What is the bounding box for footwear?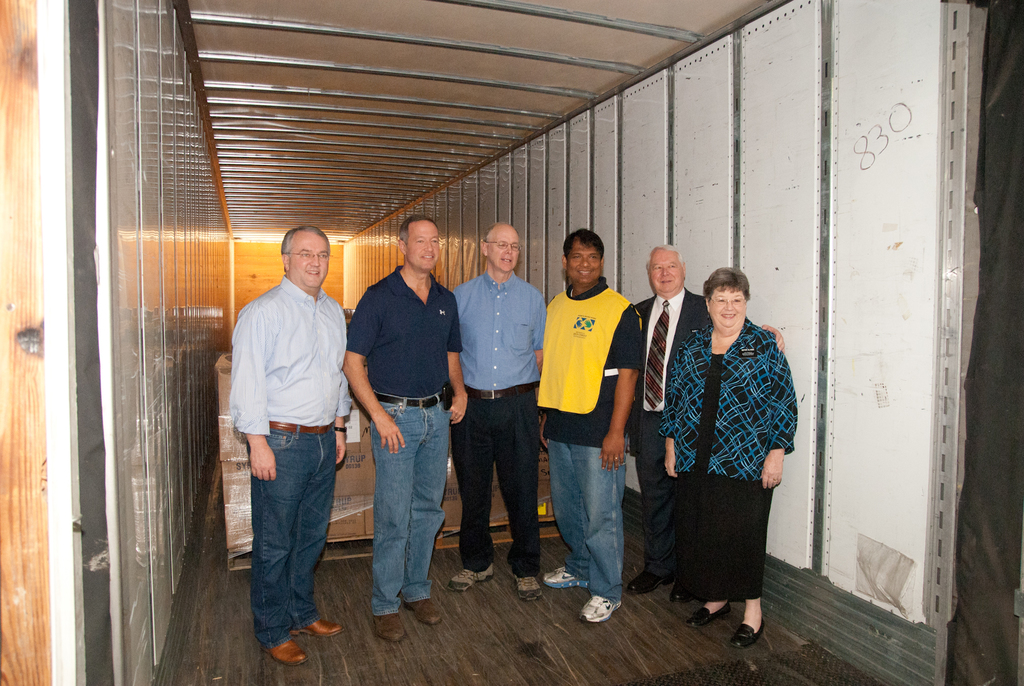
<region>578, 595, 621, 620</region>.
